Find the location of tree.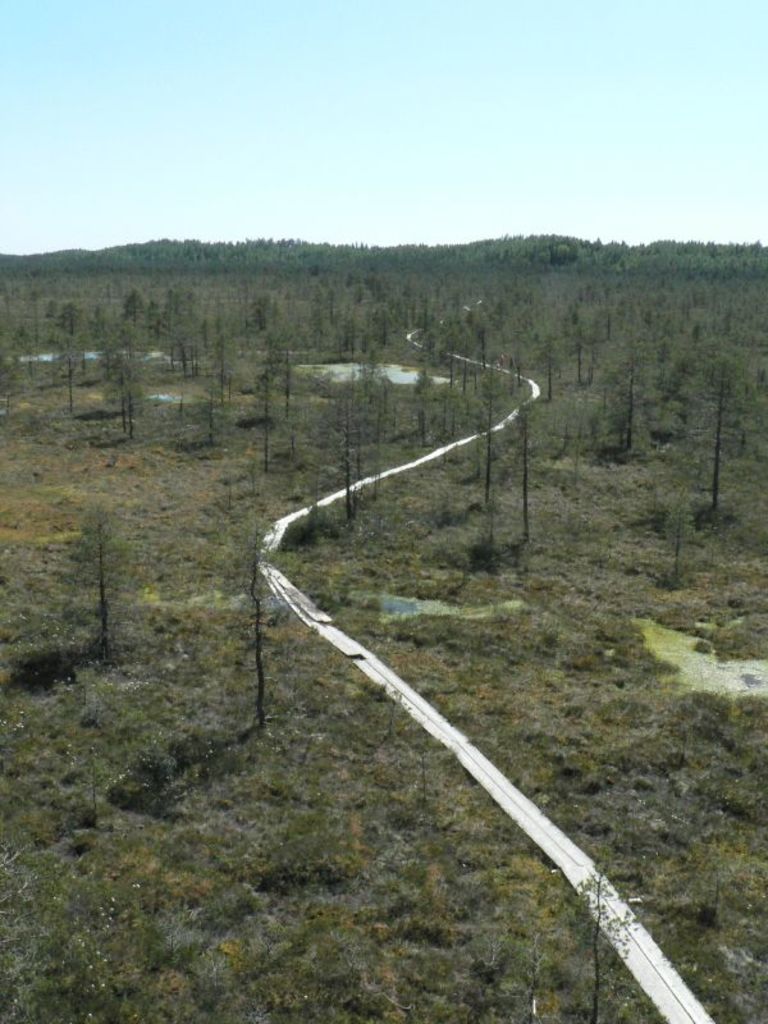
Location: x1=692, y1=353, x2=755, y2=518.
